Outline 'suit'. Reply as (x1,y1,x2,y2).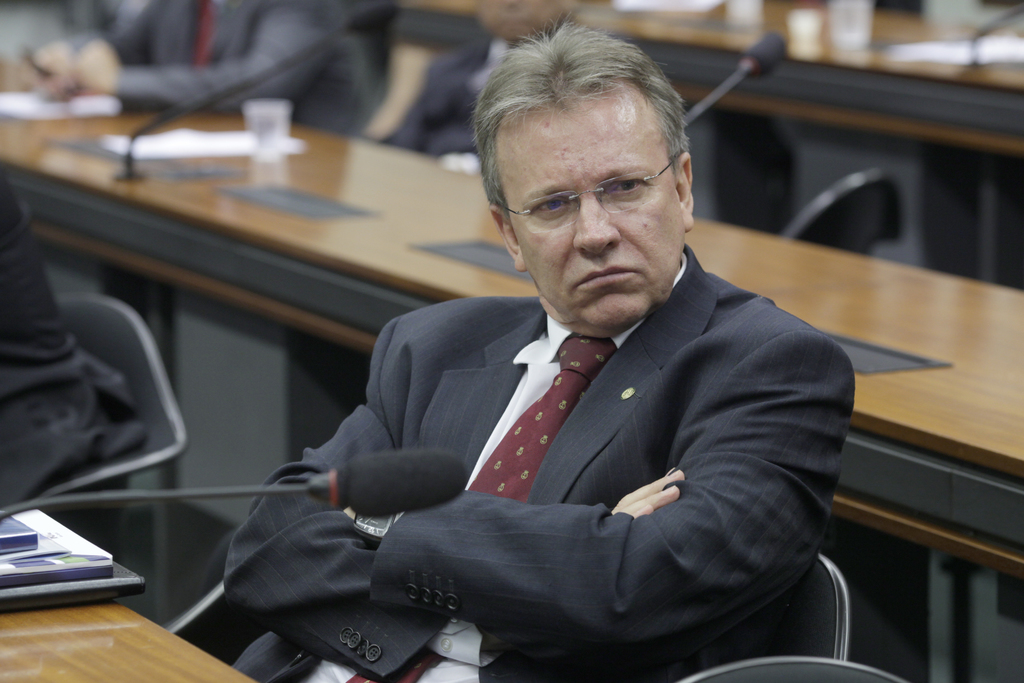
(0,167,150,514).
